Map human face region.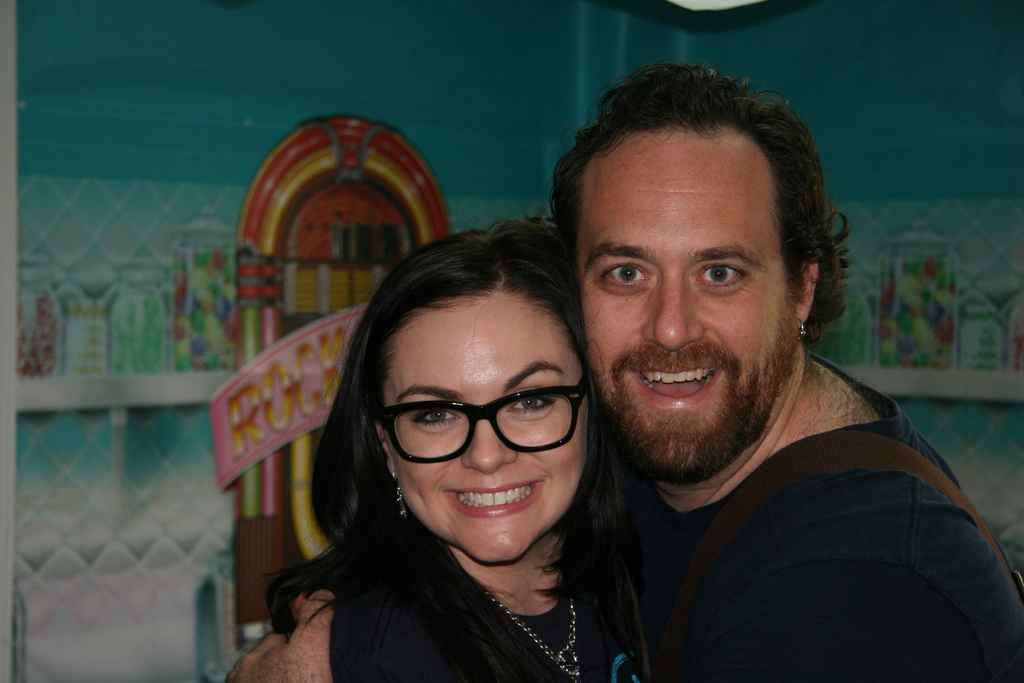
Mapped to [570, 163, 790, 482].
